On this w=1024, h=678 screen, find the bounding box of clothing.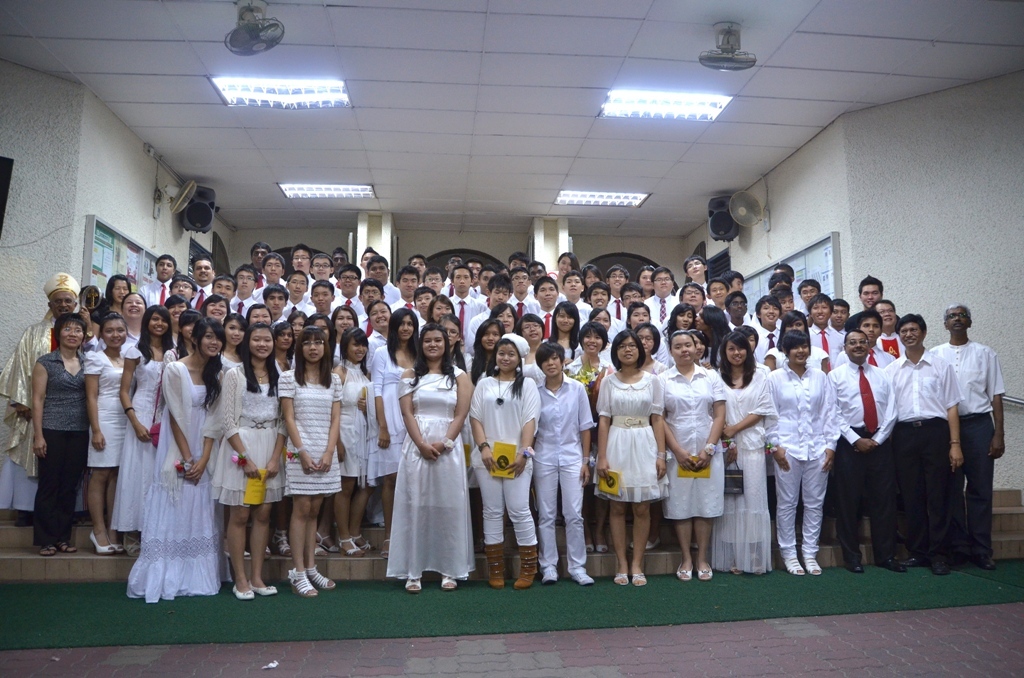
Bounding box: 339,353,368,480.
